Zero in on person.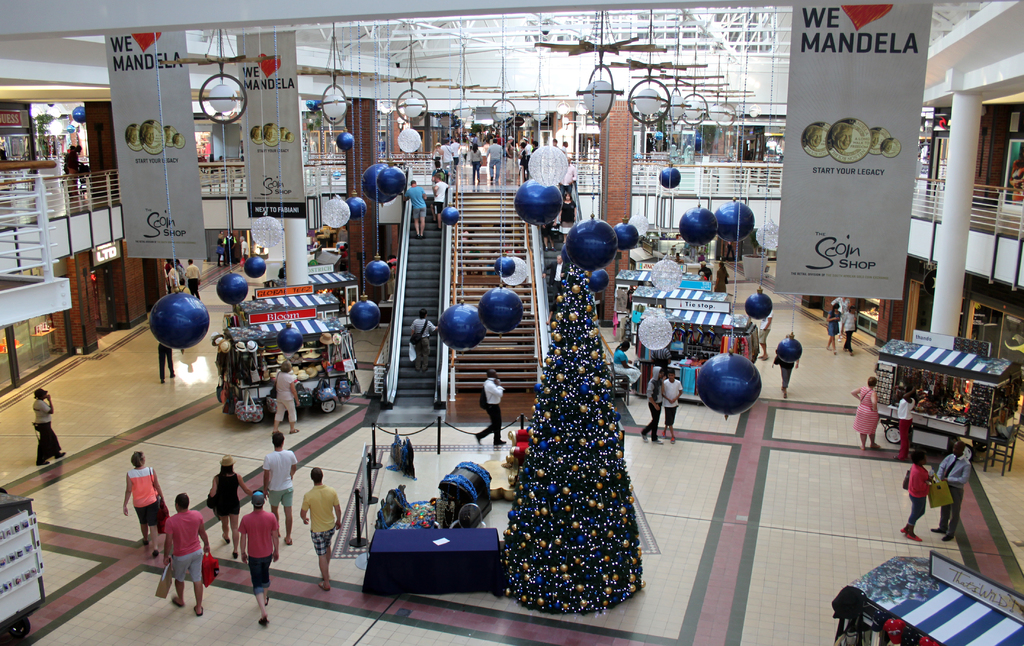
Zeroed in: 122/448/177/563.
